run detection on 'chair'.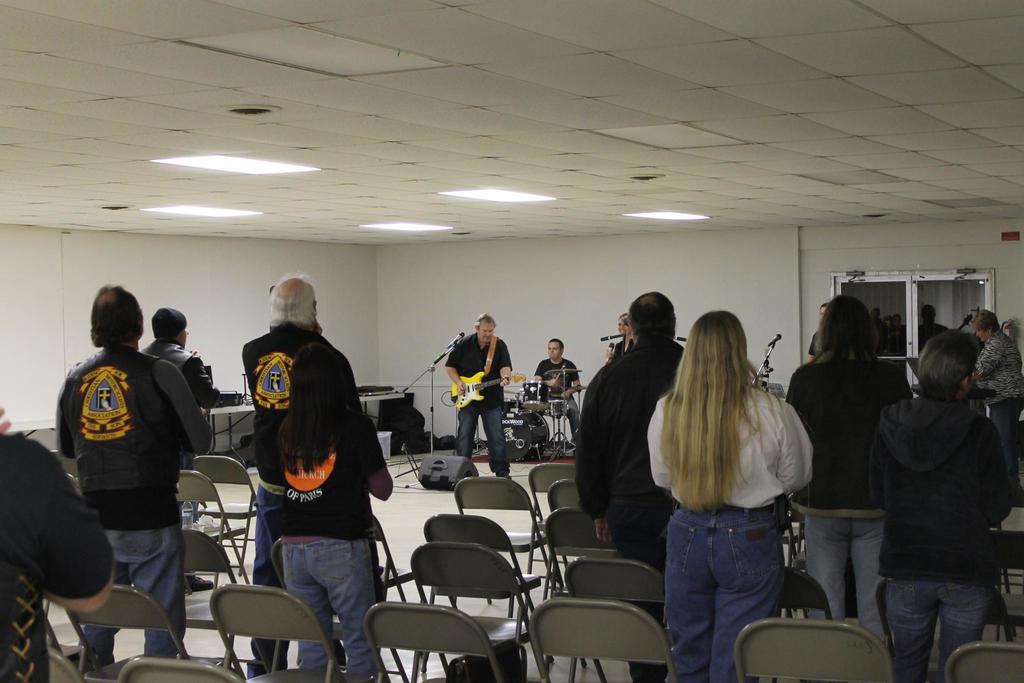
Result: pyautogui.locateOnScreen(365, 604, 506, 682).
